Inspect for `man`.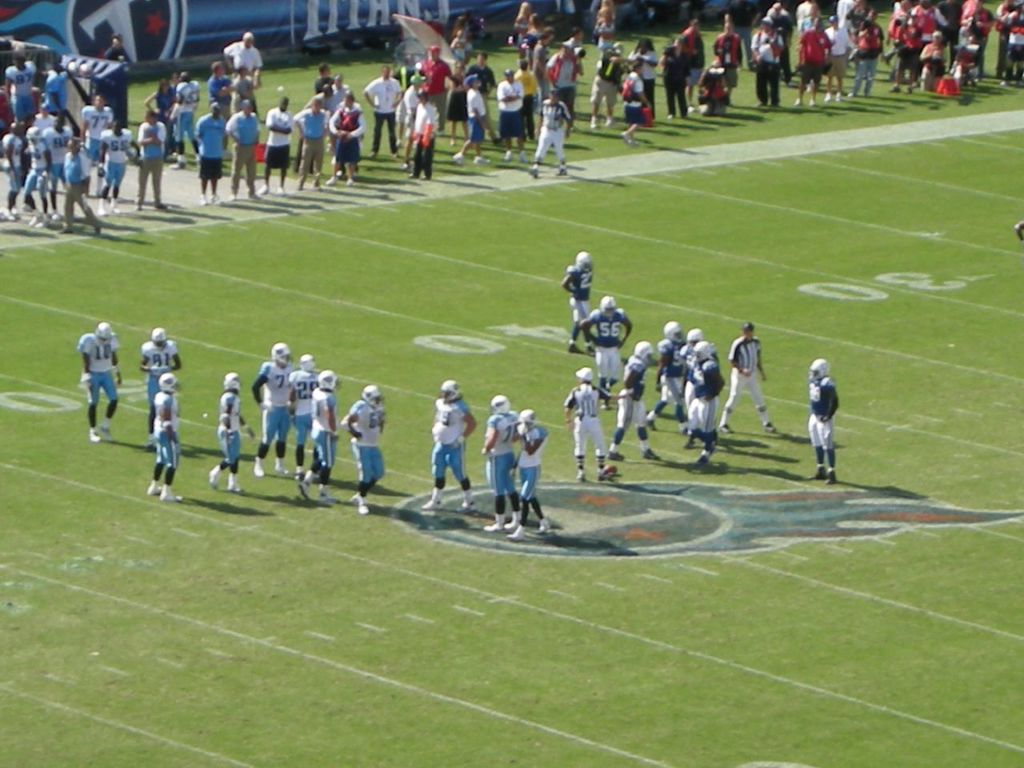
Inspection: box(210, 367, 258, 488).
